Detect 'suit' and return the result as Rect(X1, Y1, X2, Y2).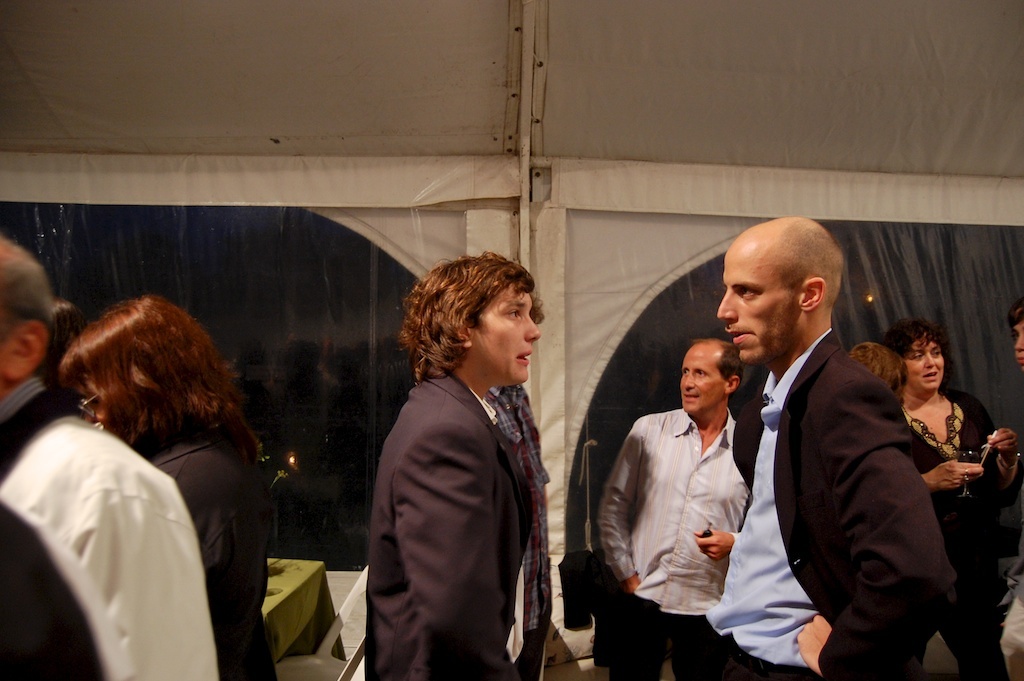
Rect(143, 424, 279, 680).
